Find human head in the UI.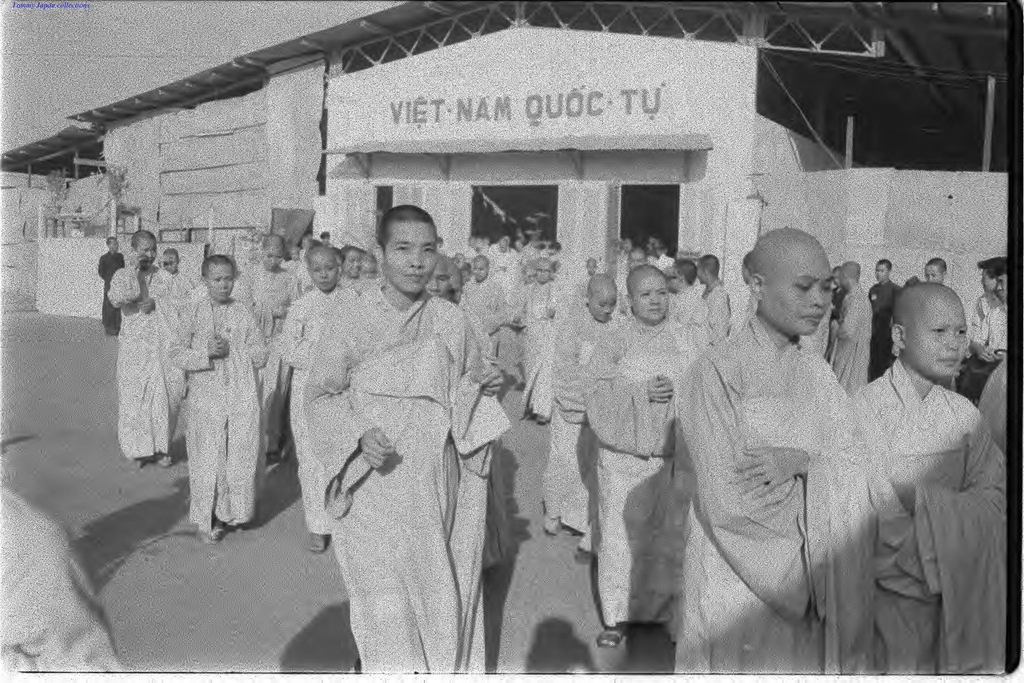
UI element at box=[872, 259, 894, 284].
